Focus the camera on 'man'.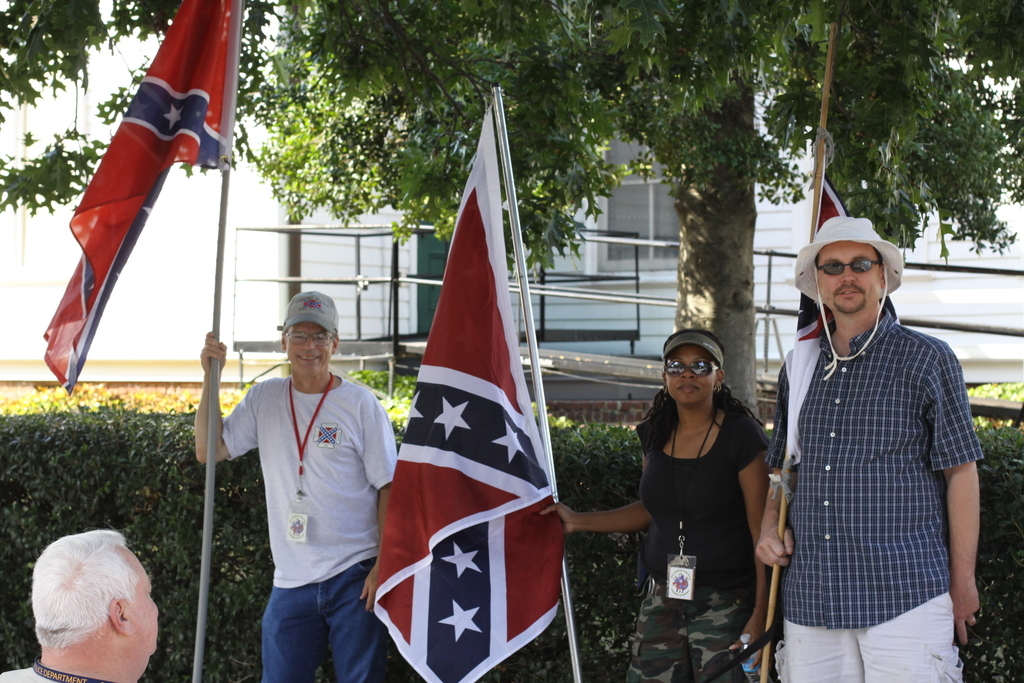
Focus region: [x1=1, y1=527, x2=157, y2=682].
